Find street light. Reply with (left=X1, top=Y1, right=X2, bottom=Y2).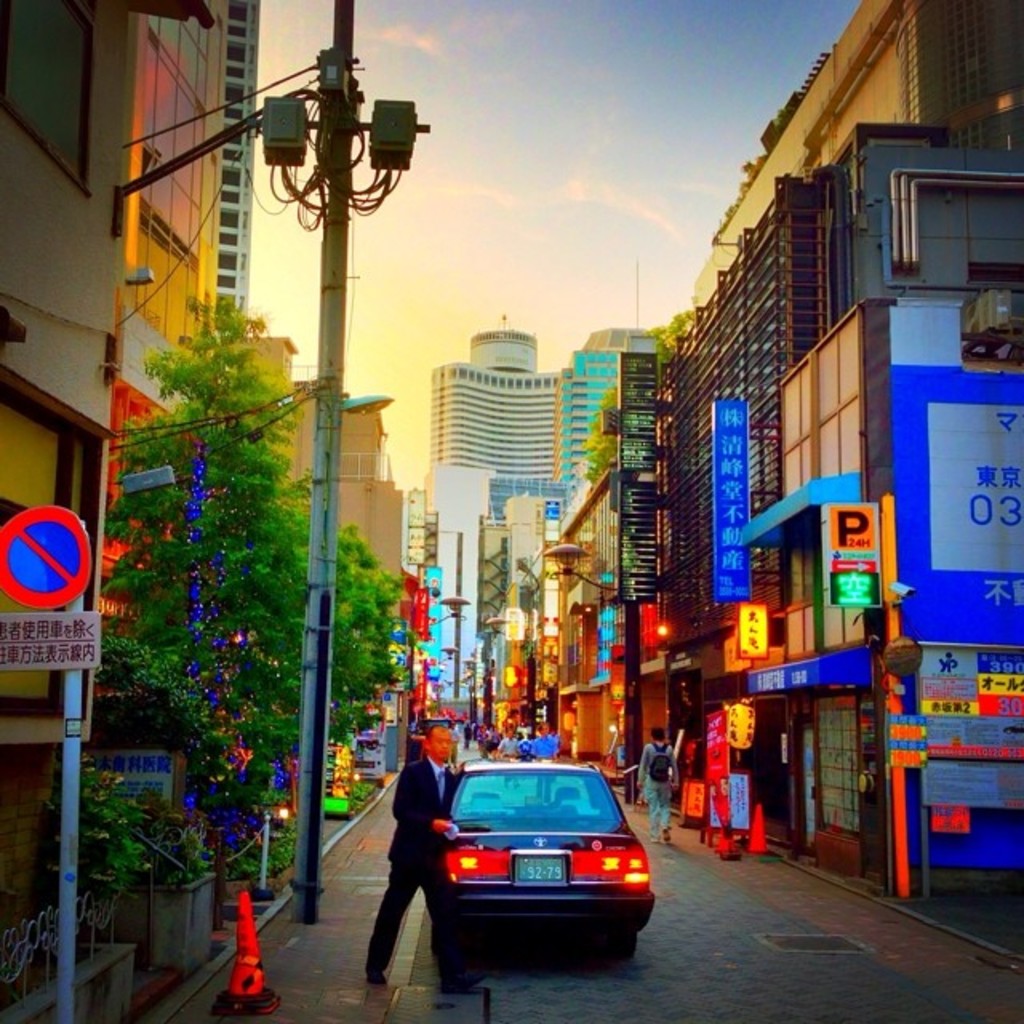
(left=445, top=643, right=456, bottom=662).
